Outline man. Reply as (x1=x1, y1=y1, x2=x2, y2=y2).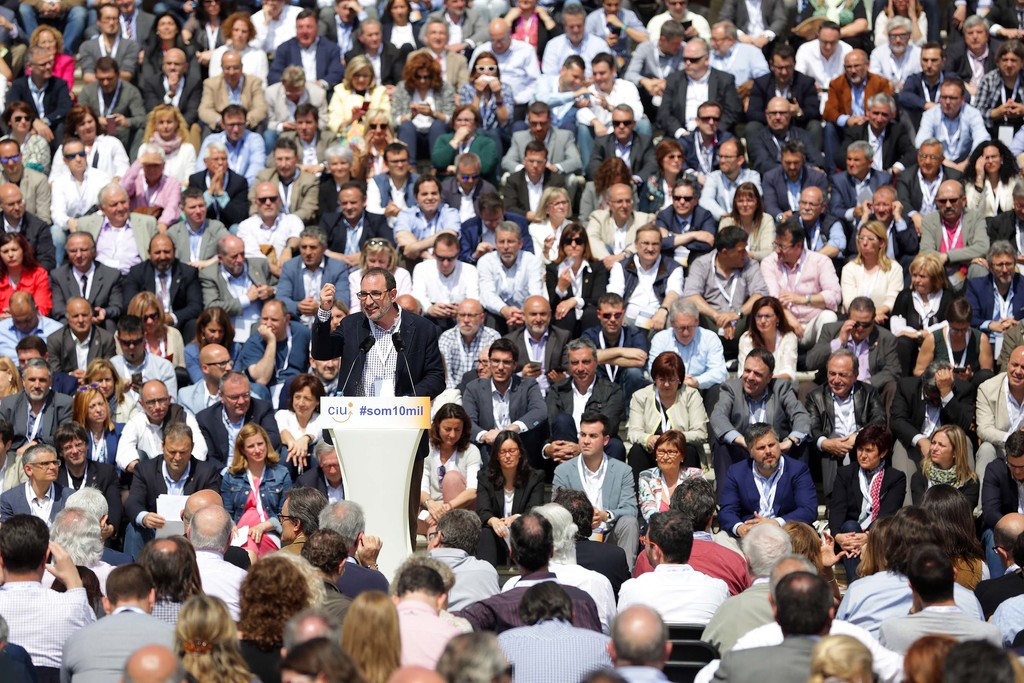
(x1=673, y1=102, x2=736, y2=174).
